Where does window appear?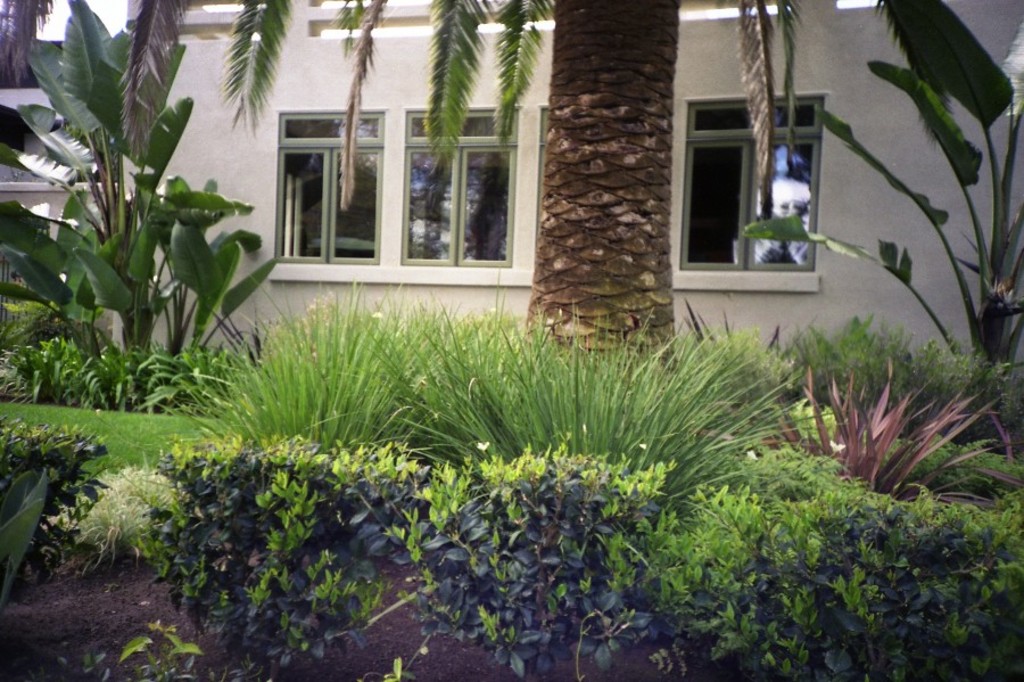
Appears at Rect(264, 106, 385, 263).
